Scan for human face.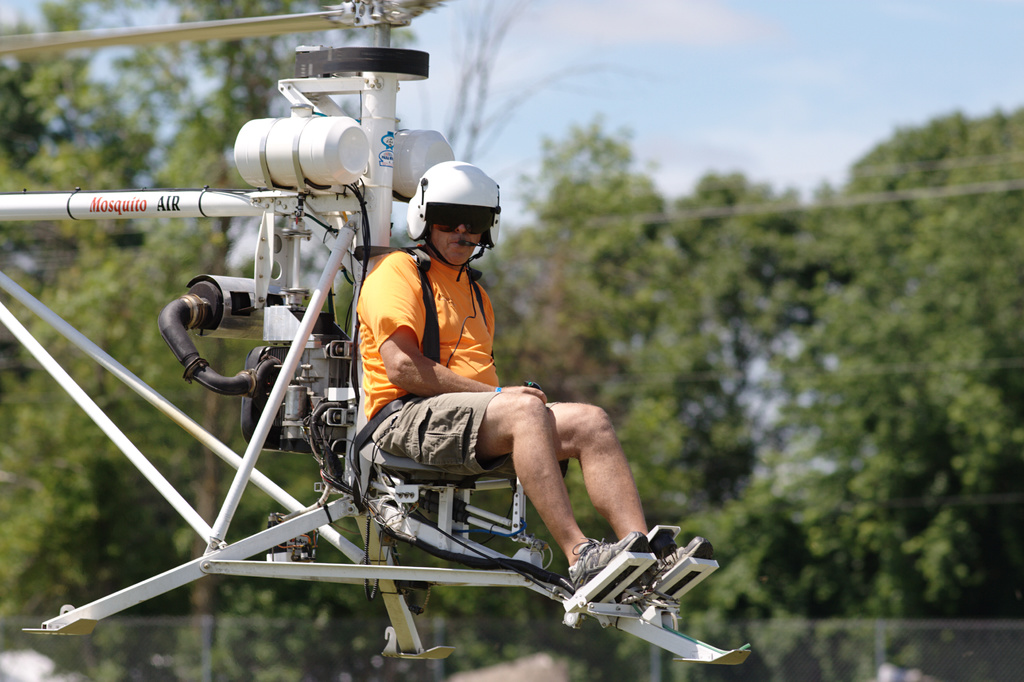
Scan result: (430, 222, 481, 266).
